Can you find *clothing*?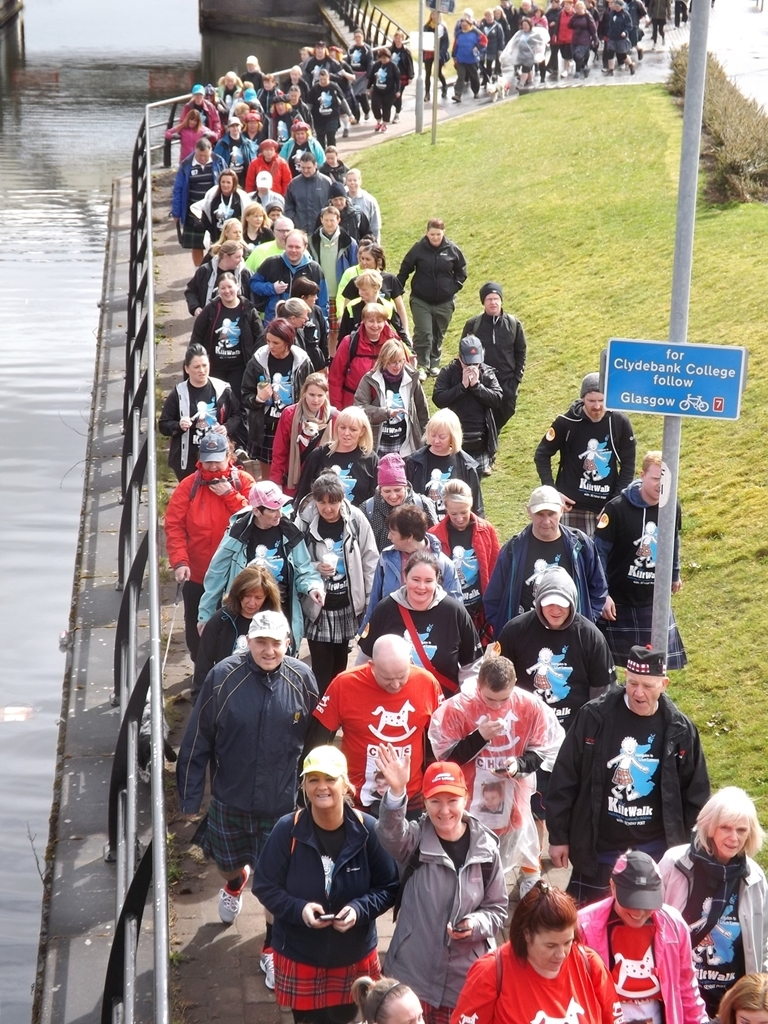
Yes, bounding box: bbox=(412, 682, 574, 868).
